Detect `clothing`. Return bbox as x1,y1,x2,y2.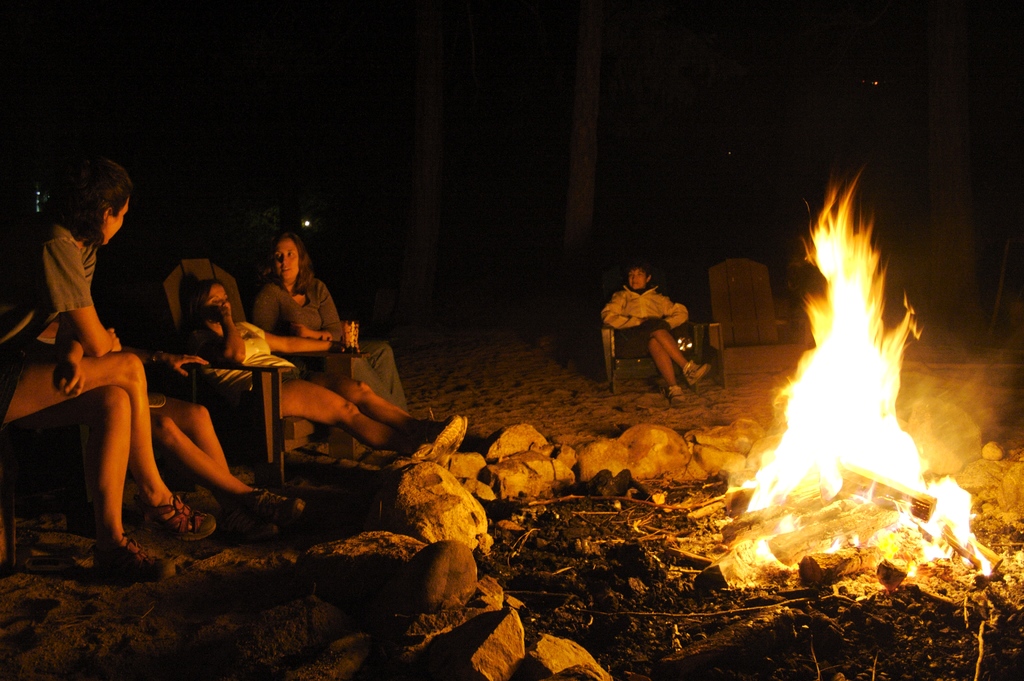
262,270,410,411.
